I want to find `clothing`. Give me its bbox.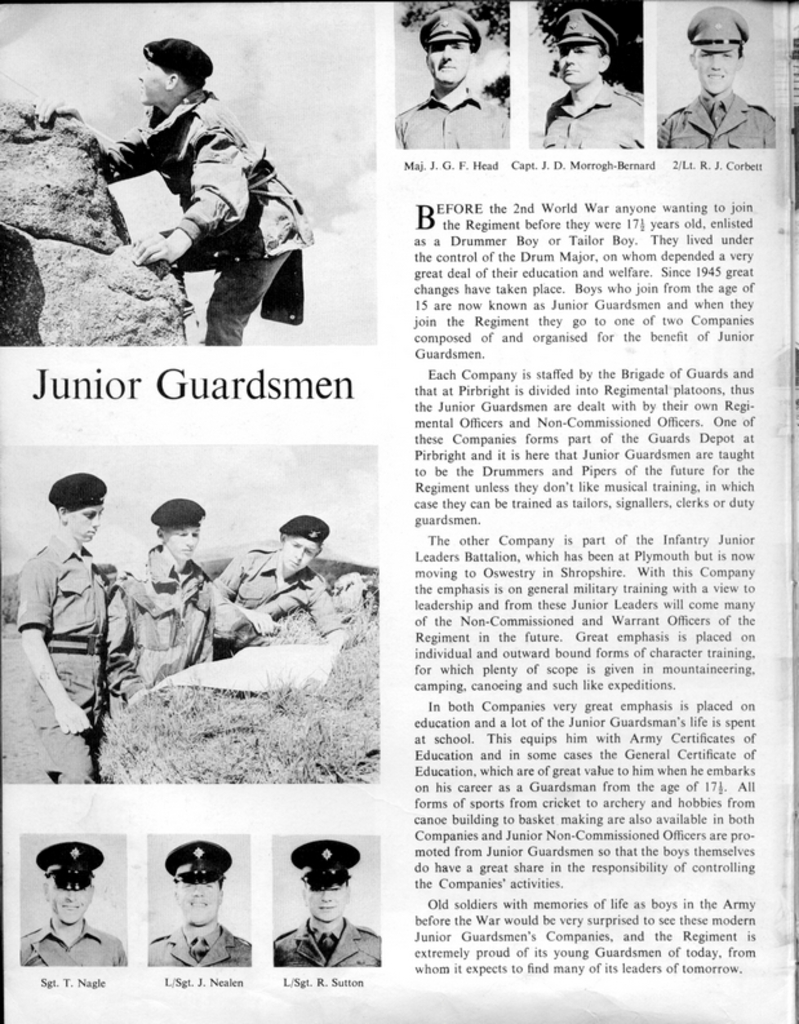
select_region(13, 917, 129, 962).
